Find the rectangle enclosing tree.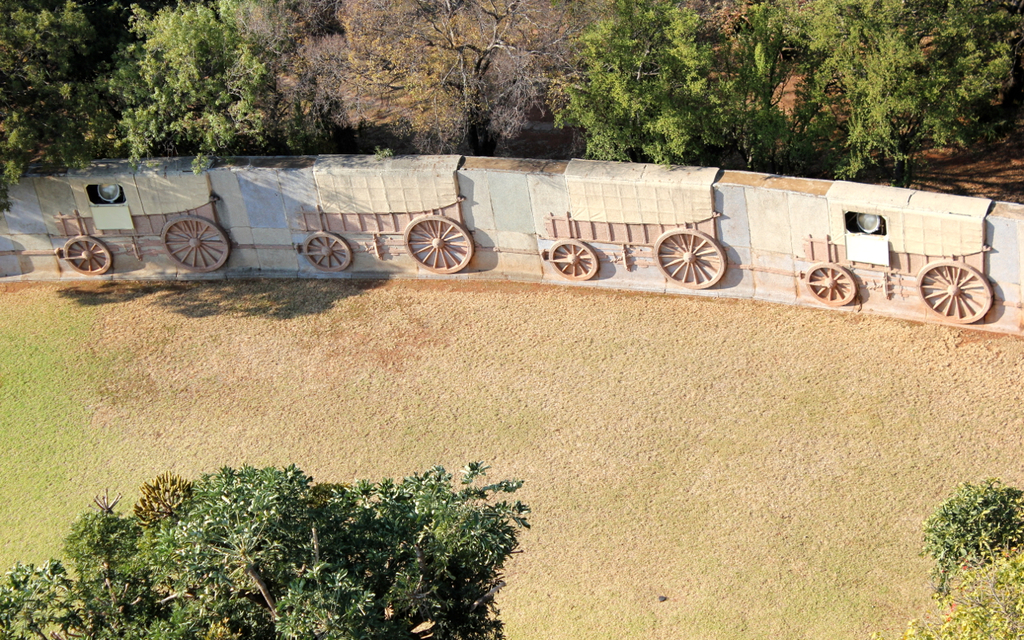
x1=0, y1=0, x2=140, y2=225.
